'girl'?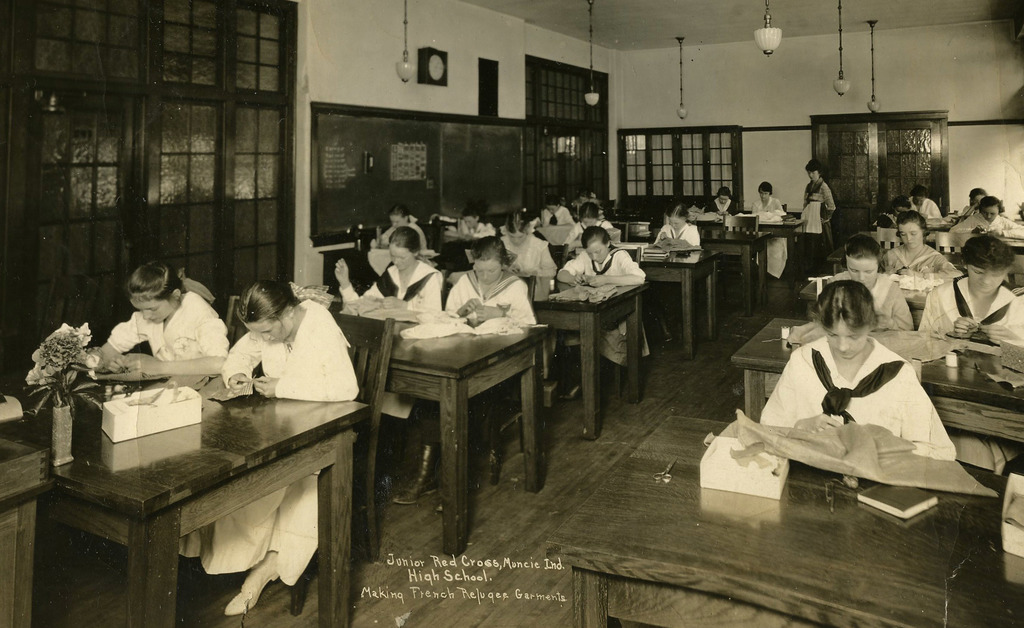
x1=554 y1=200 x2=624 y2=247
